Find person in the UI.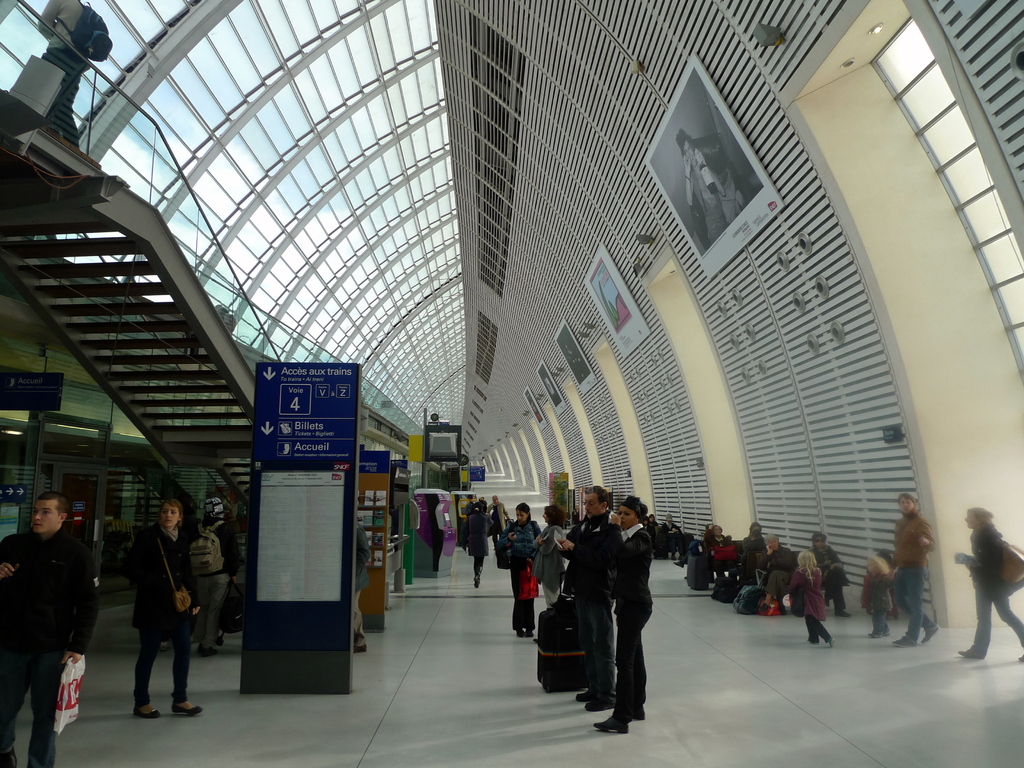
UI element at bbox=(808, 528, 845, 612).
